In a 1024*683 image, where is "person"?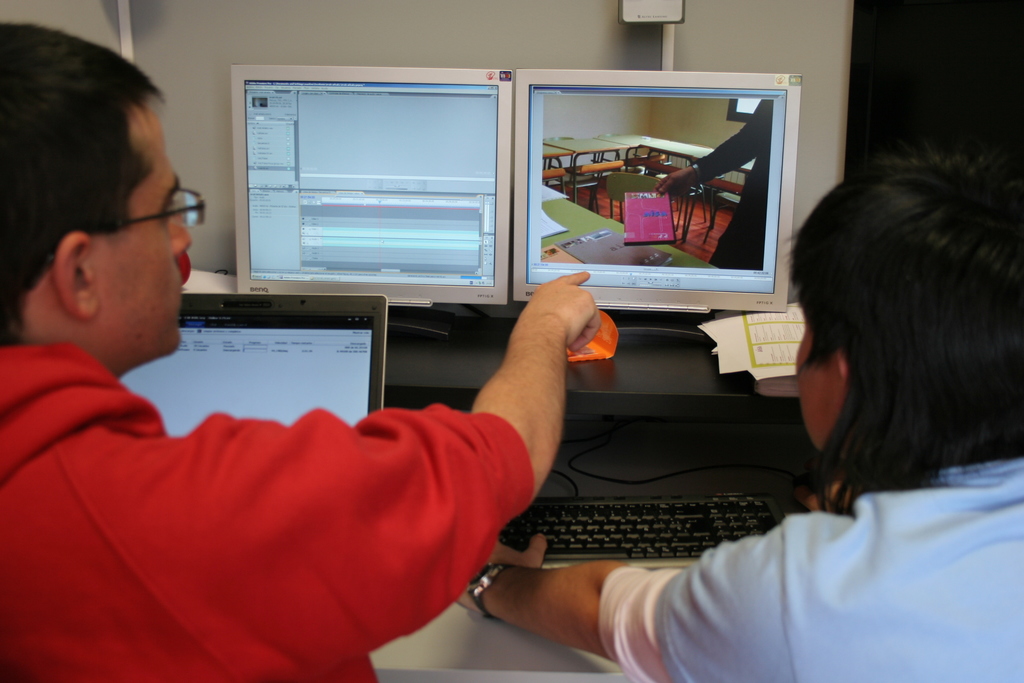
box(0, 21, 595, 682).
